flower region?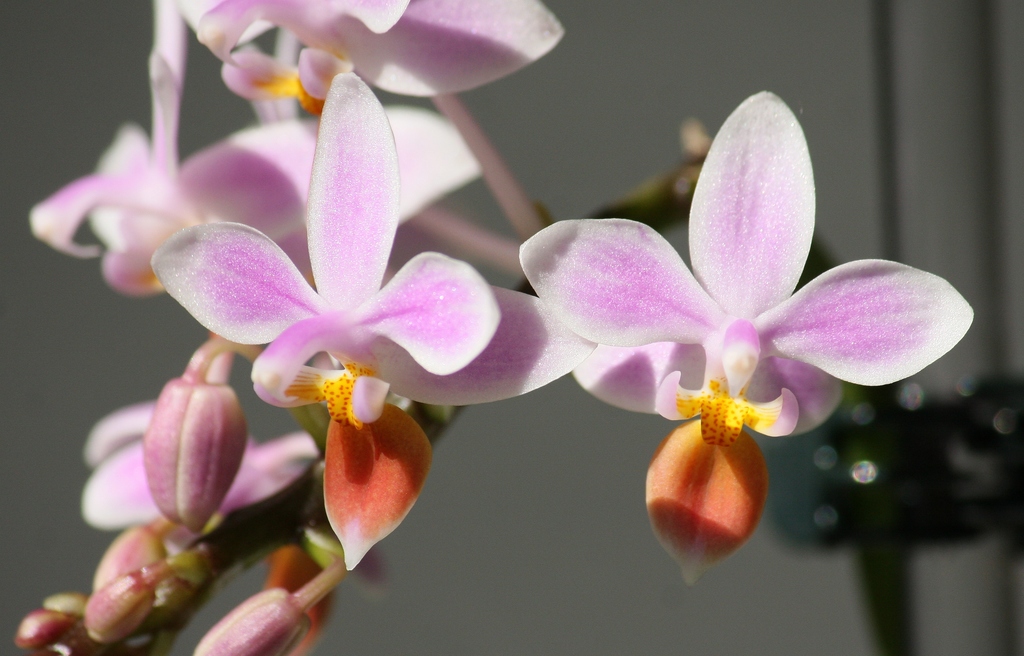
left=513, top=86, right=979, bottom=449
